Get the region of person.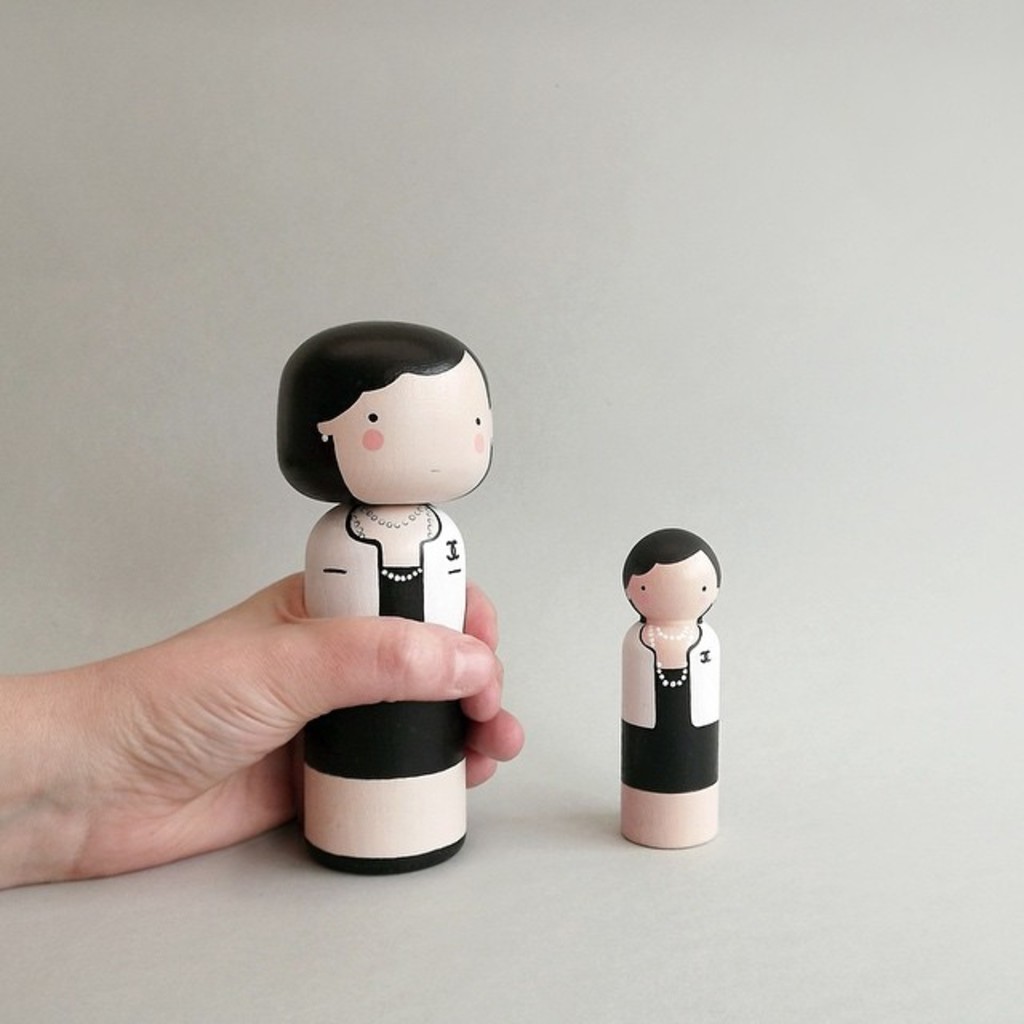
left=272, top=322, right=498, bottom=877.
